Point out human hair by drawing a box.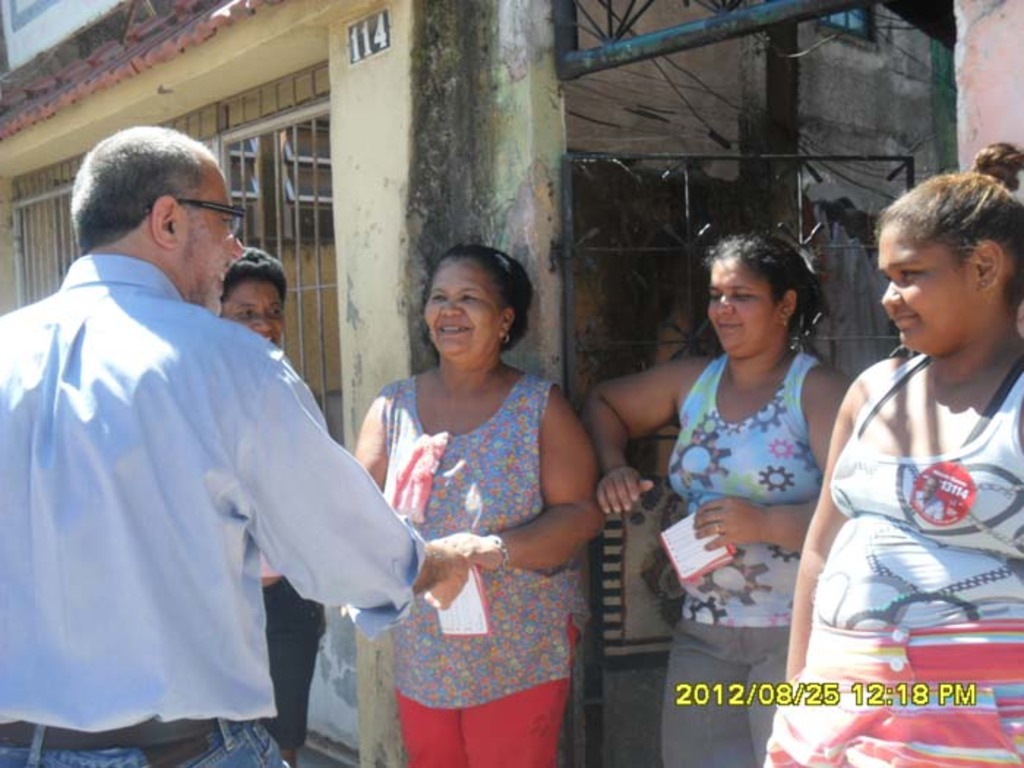
crop(224, 246, 288, 306).
